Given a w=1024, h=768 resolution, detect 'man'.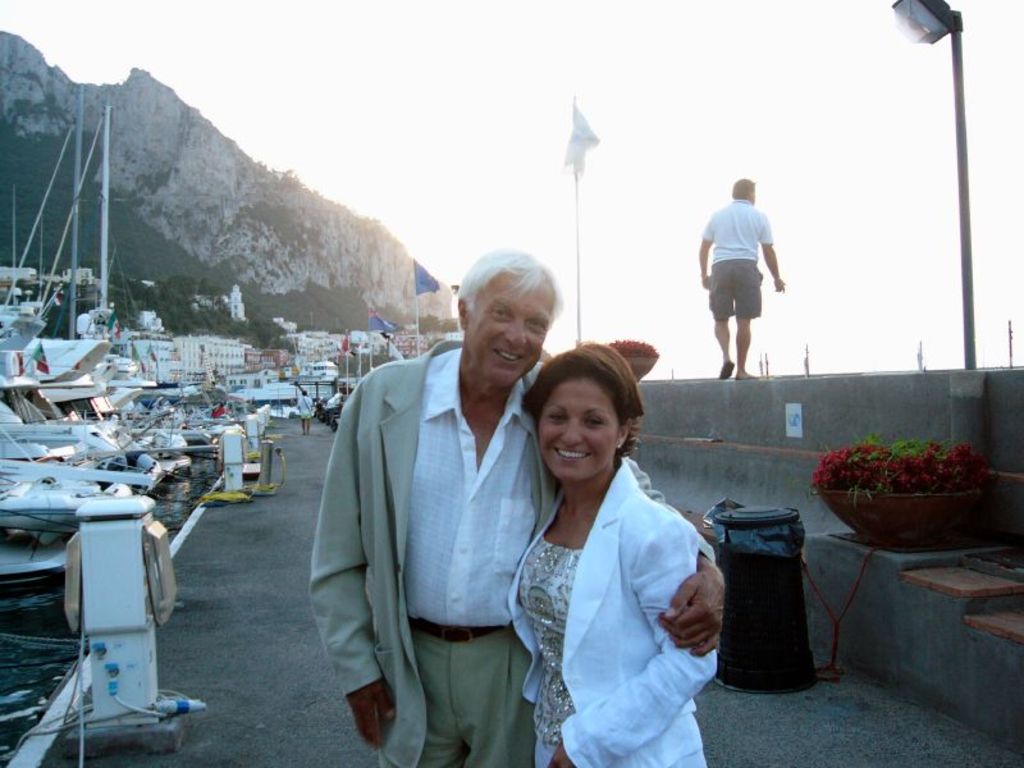
[x1=292, y1=388, x2=314, y2=433].
